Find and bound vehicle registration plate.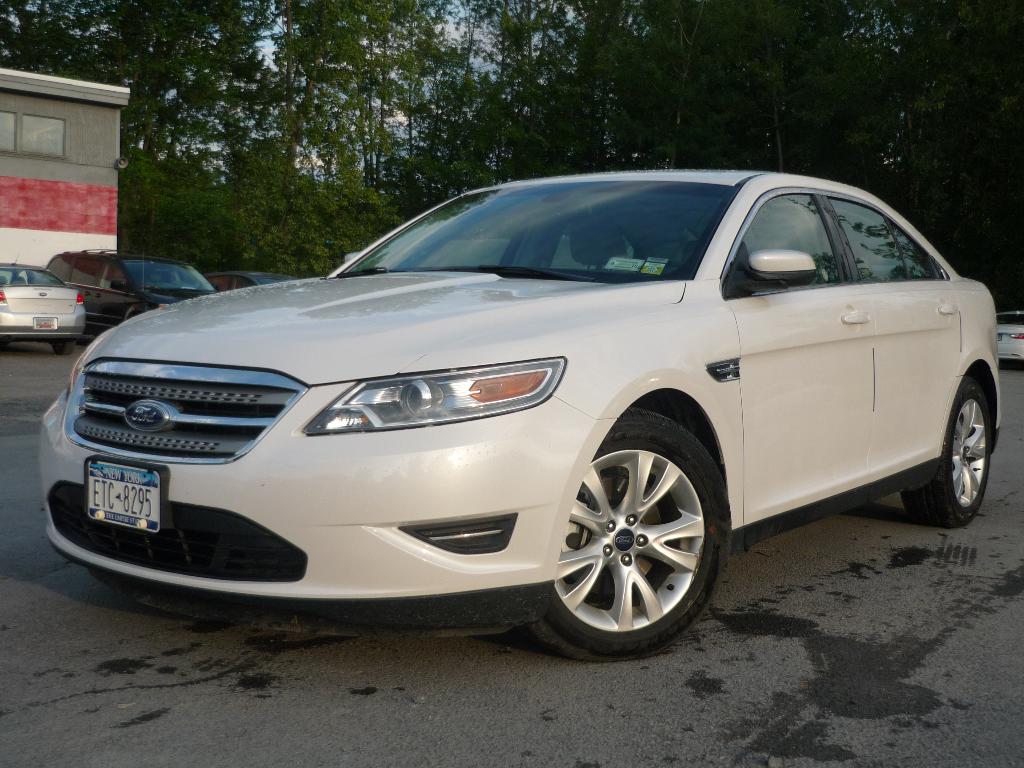
Bound: bbox(84, 451, 164, 534).
